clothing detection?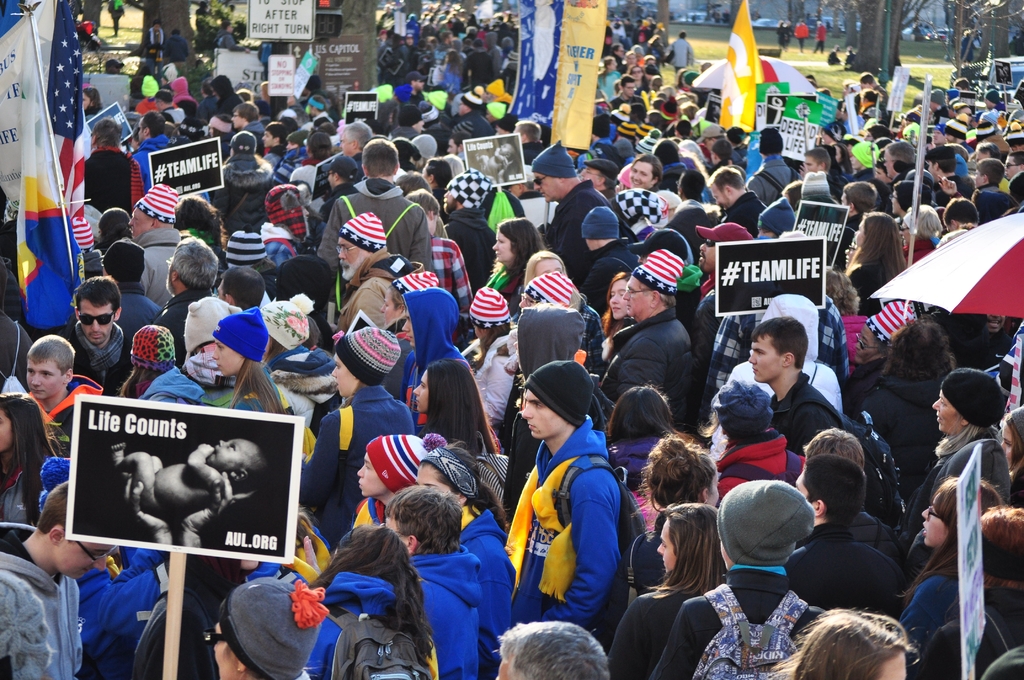
rect(514, 405, 637, 652)
